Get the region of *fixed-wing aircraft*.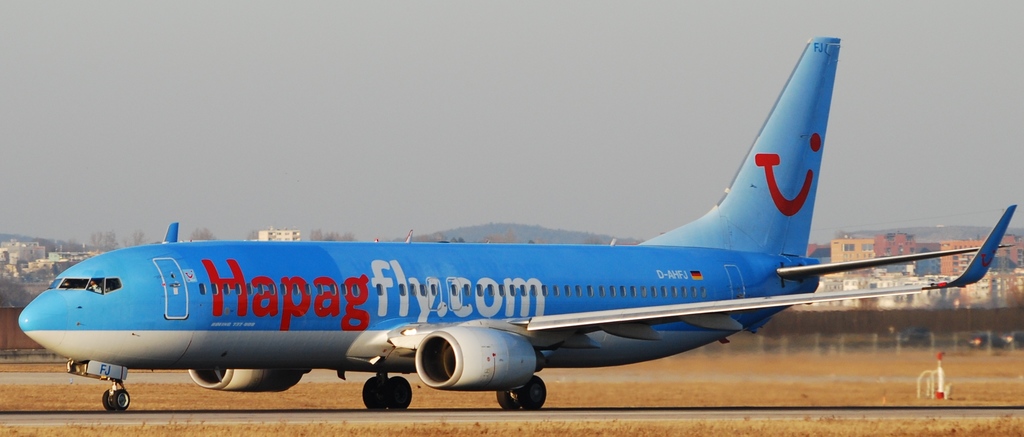
box(17, 38, 1023, 407).
